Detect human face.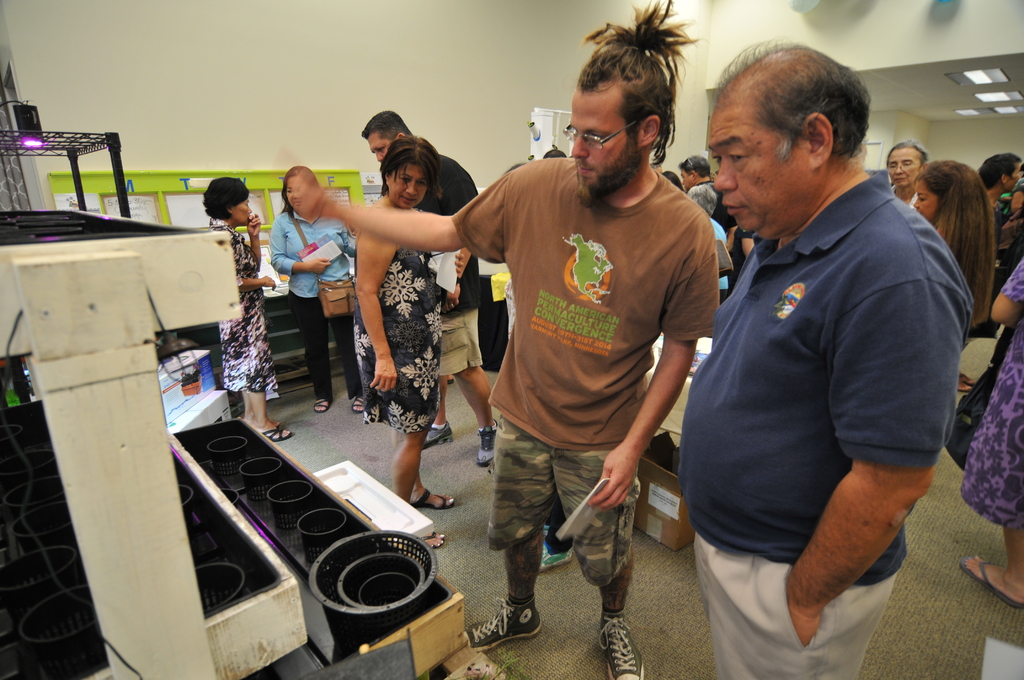
Detected at pyautogui.locateOnScreen(232, 193, 252, 222).
